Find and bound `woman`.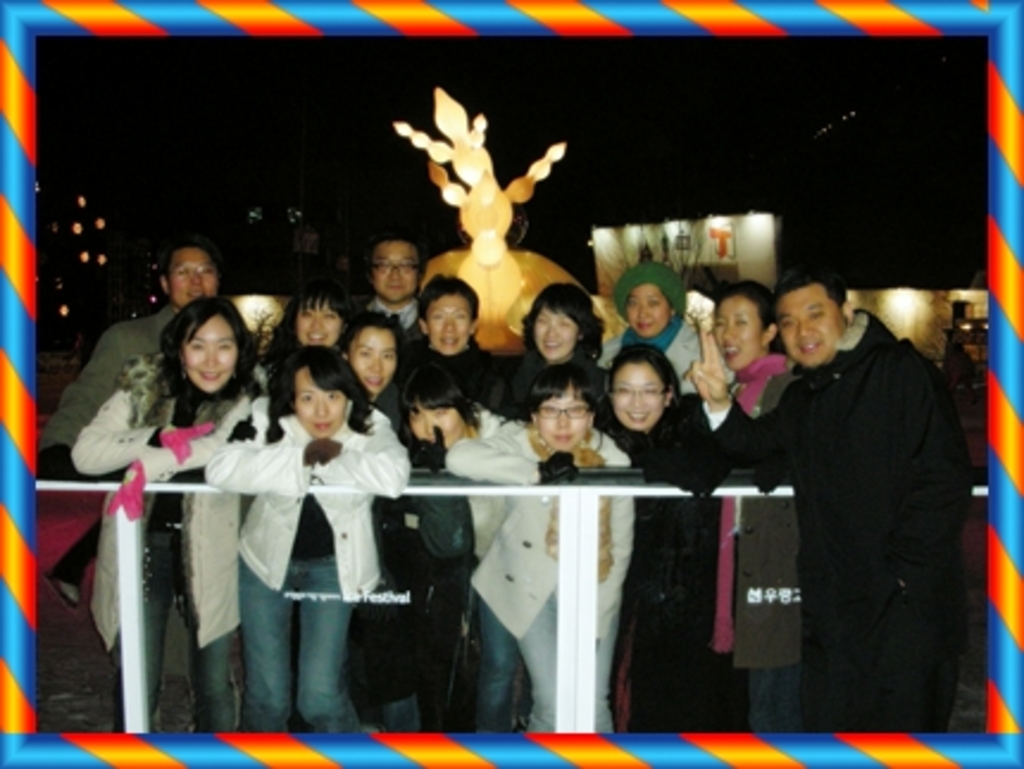
Bound: (479,274,612,412).
